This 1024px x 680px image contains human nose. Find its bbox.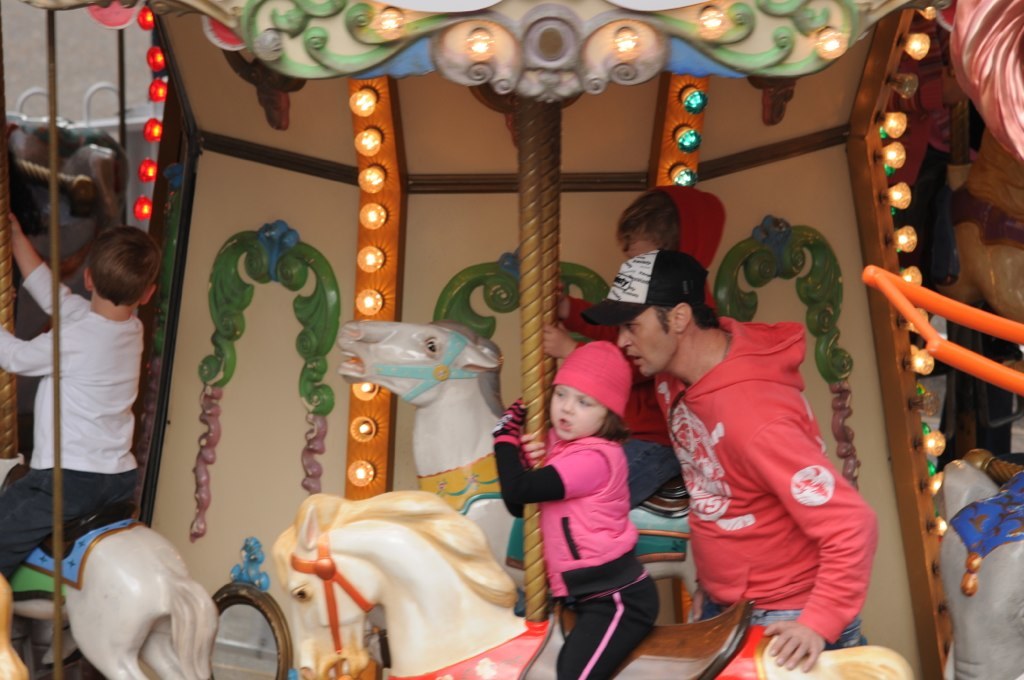
bbox=[615, 324, 634, 349].
